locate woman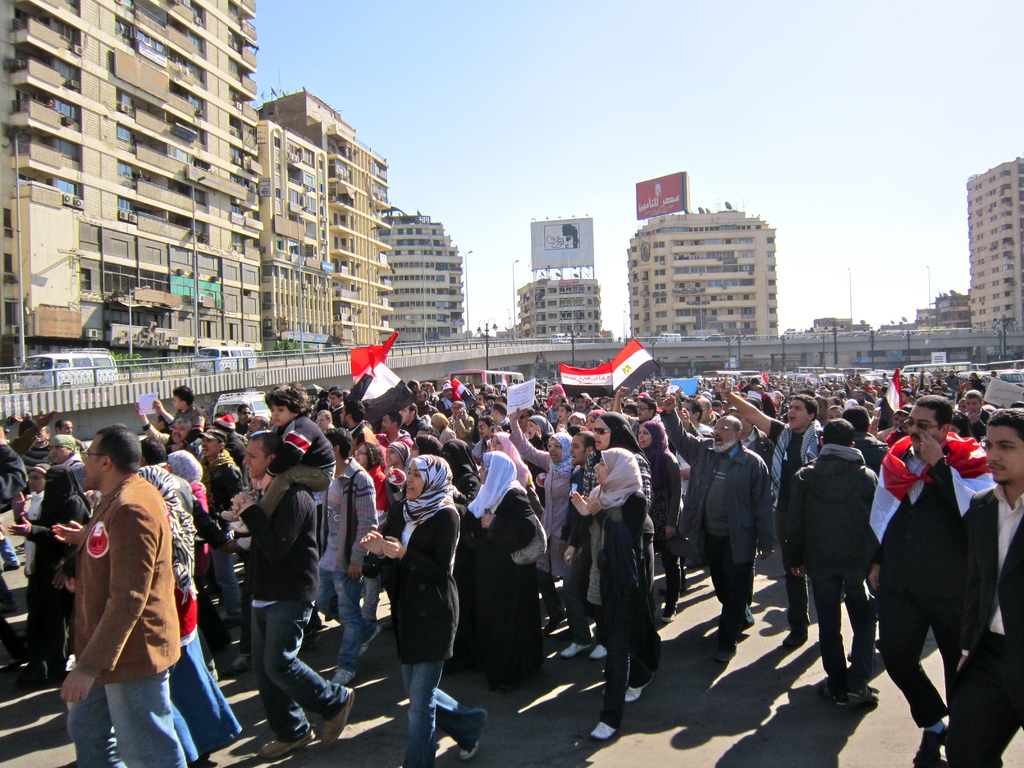
[383, 437, 413, 477]
